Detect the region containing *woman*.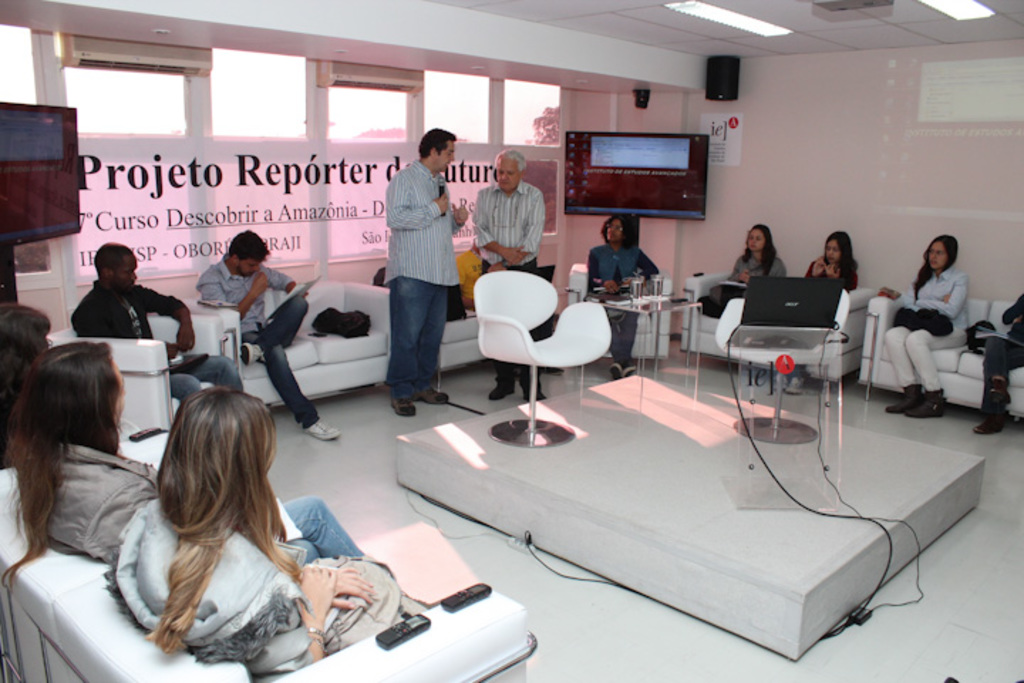
{"x1": 693, "y1": 225, "x2": 791, "y2": 322}.
